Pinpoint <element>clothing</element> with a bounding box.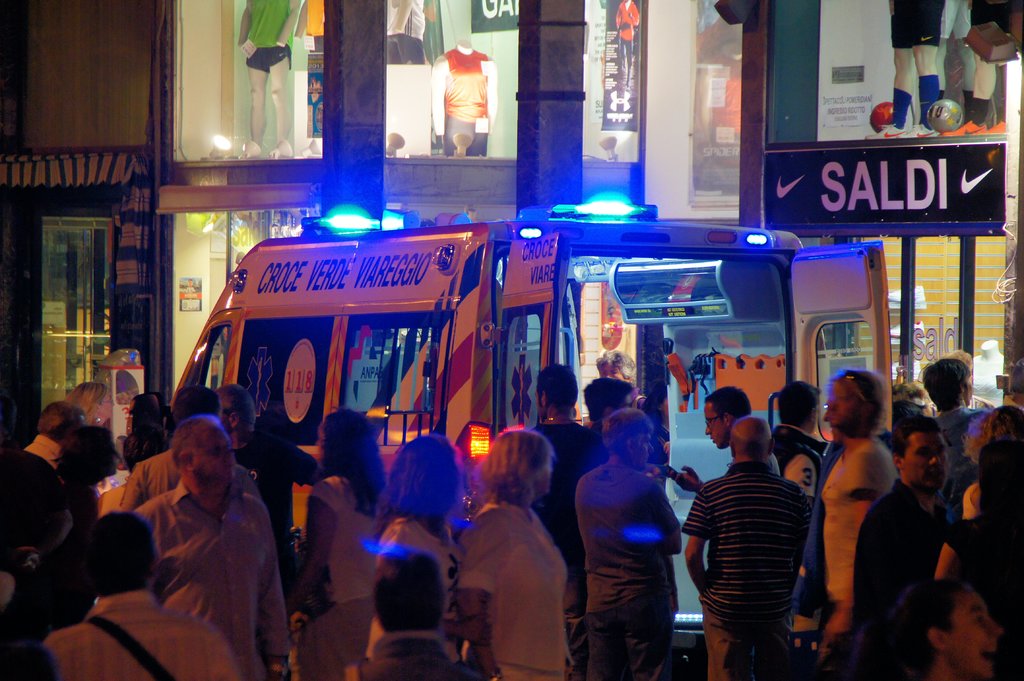
select_region(516, 404, 609, 588).
